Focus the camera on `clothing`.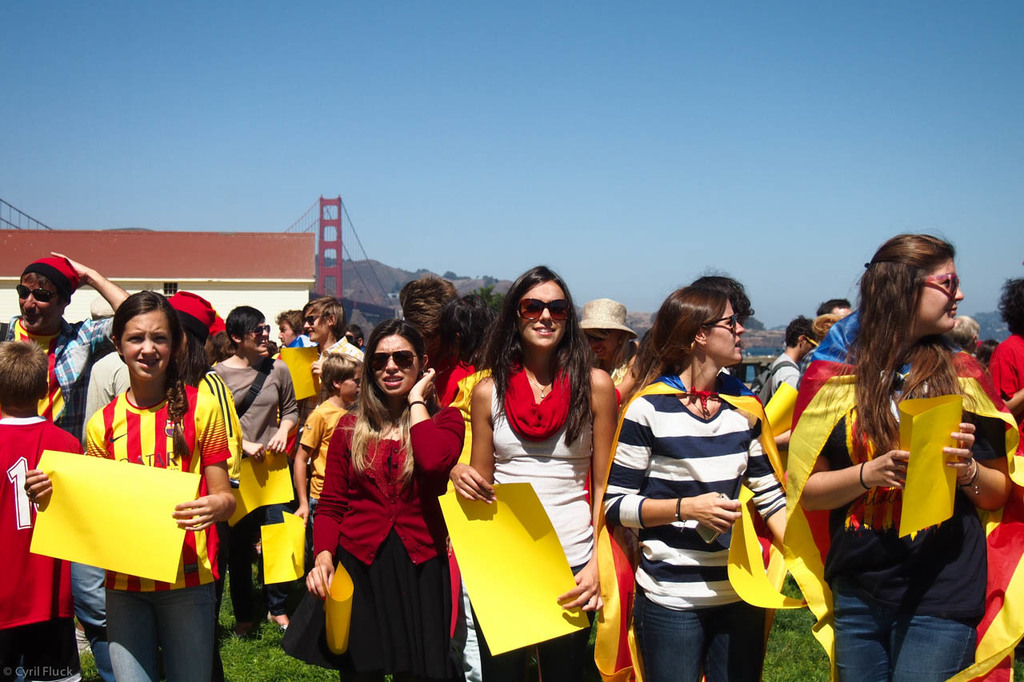
Focus region: box=[778, 293, 1023, 681].
